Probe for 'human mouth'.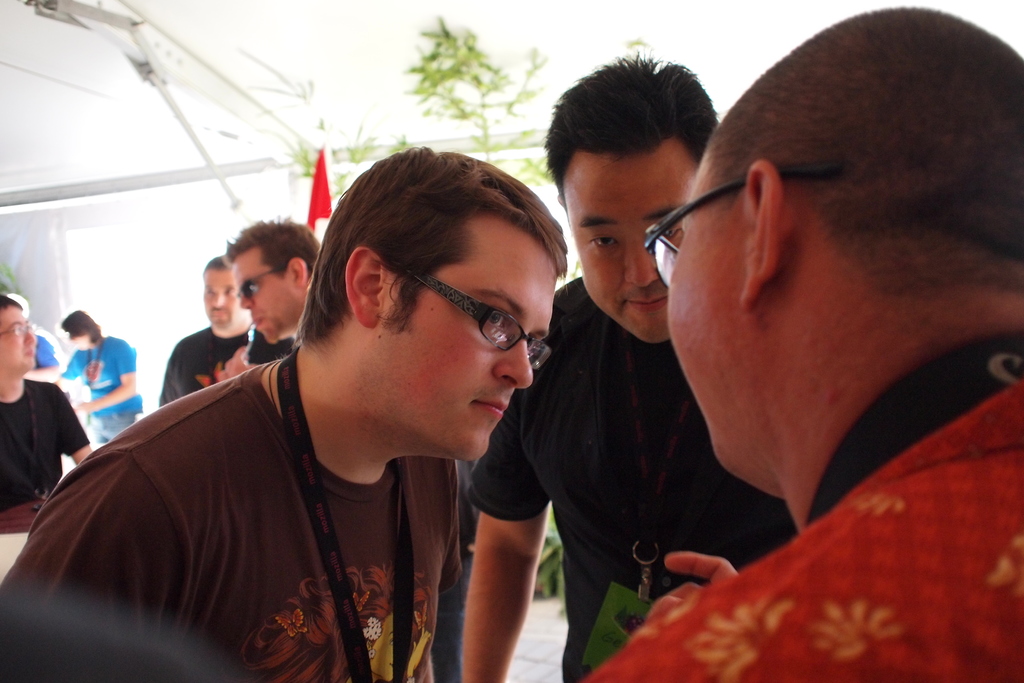
Probe result: box(255, 311, 265, 332).
